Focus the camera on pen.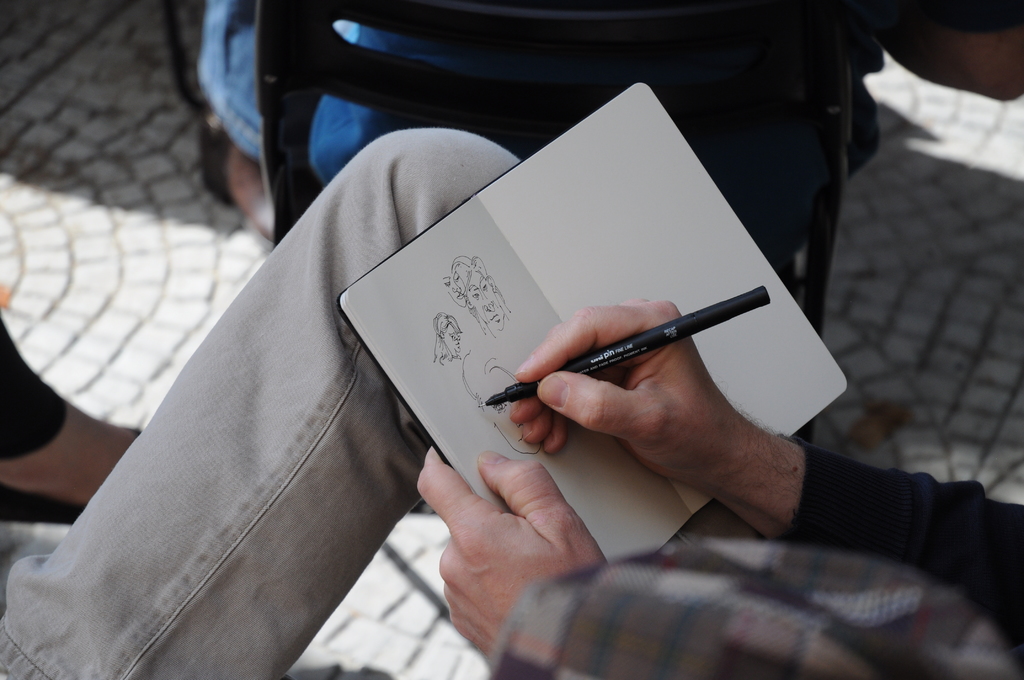
Focus region: <region>480, 282, 774, 410</region>.
